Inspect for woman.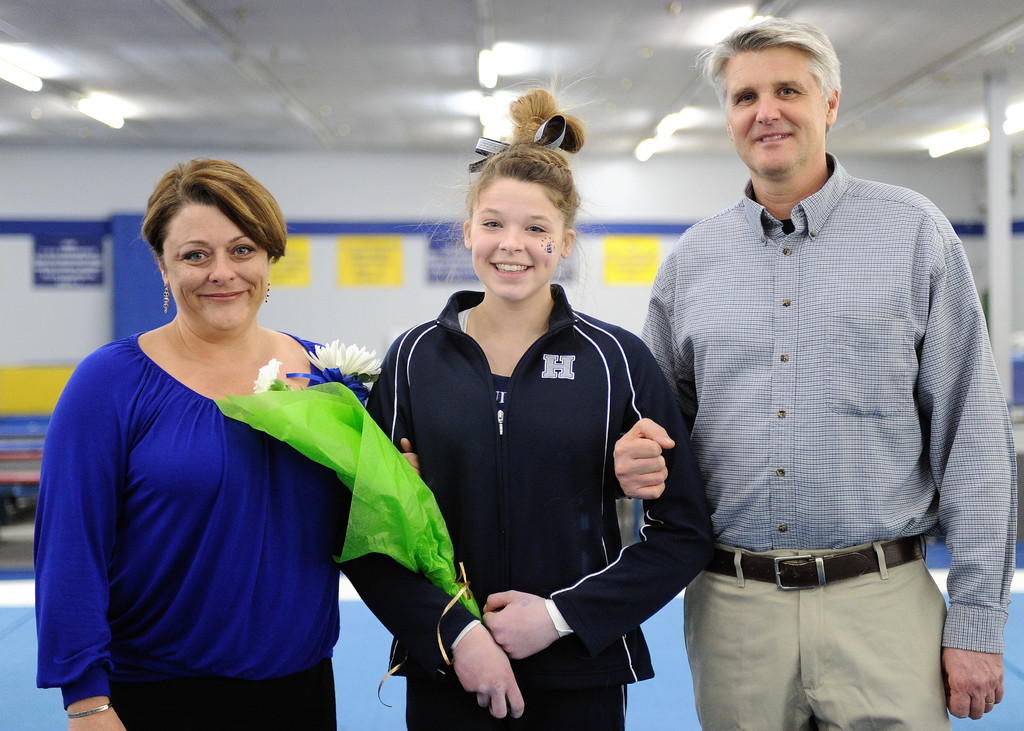
Inspection: 44,159,407,702.
